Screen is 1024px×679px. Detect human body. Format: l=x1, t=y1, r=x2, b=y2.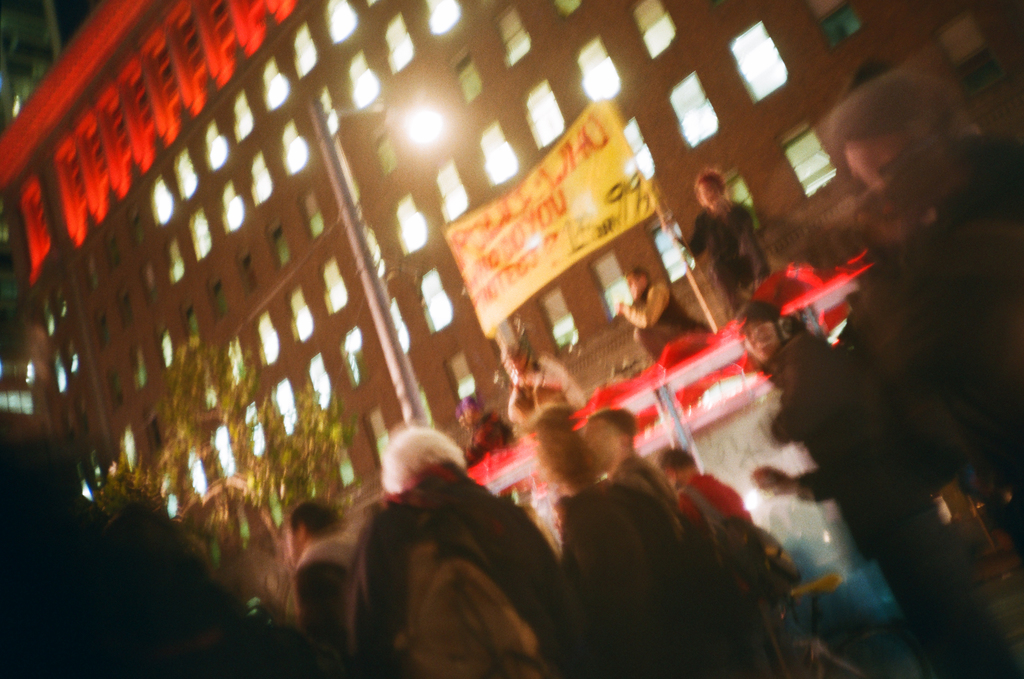
l=670, t=192, r=771, b=323.
